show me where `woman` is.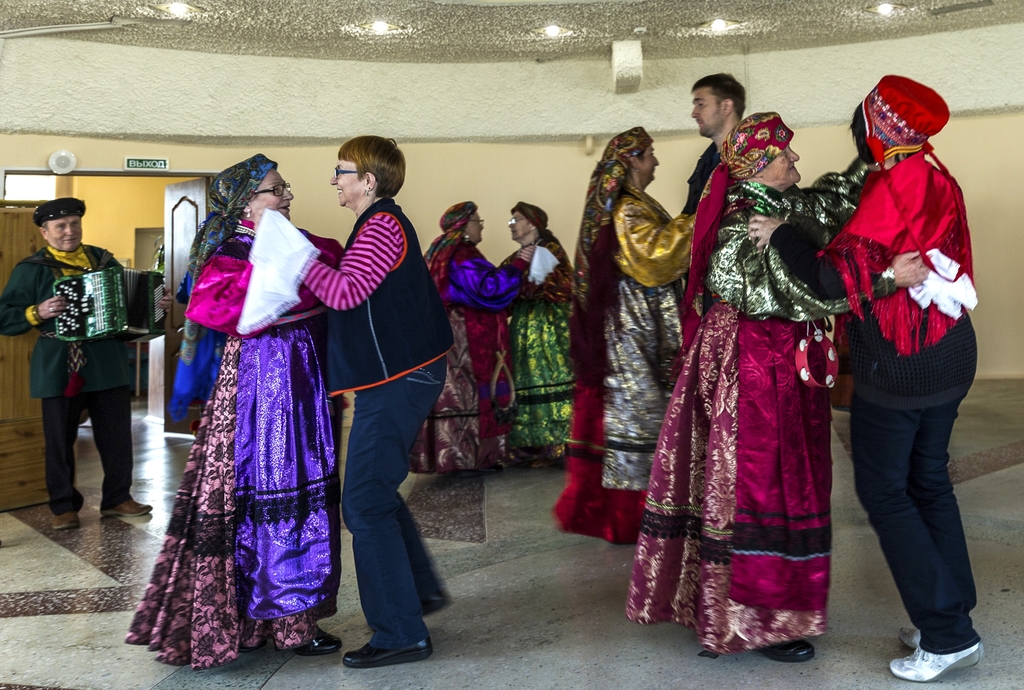
`woman` is at x1=267 y1=133 x2=454 y2=671.
